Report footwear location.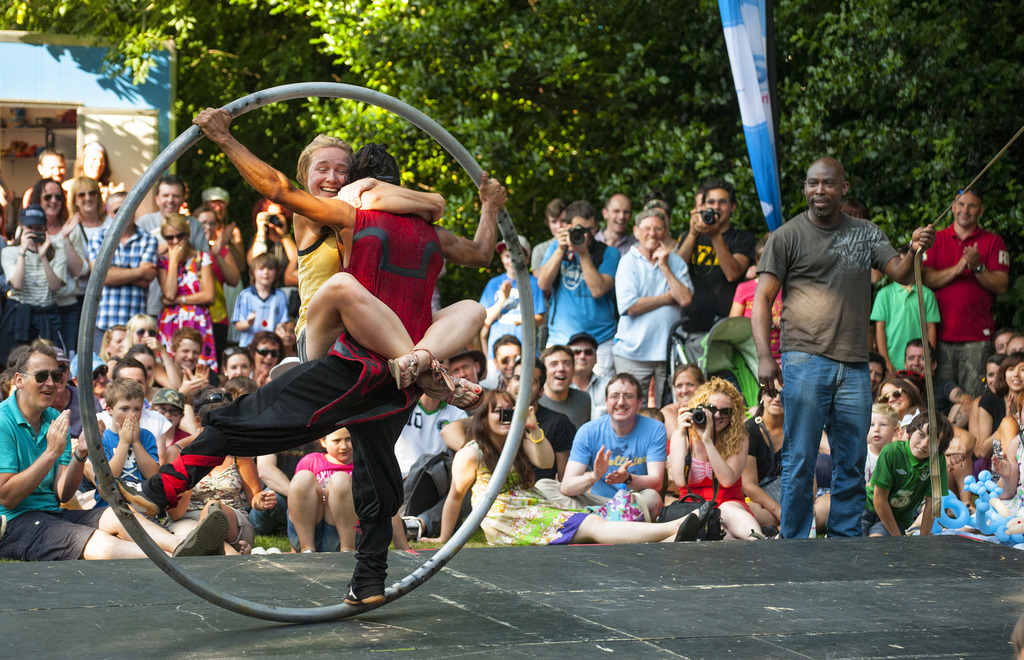
Report: [676, 508, 698, 542].
